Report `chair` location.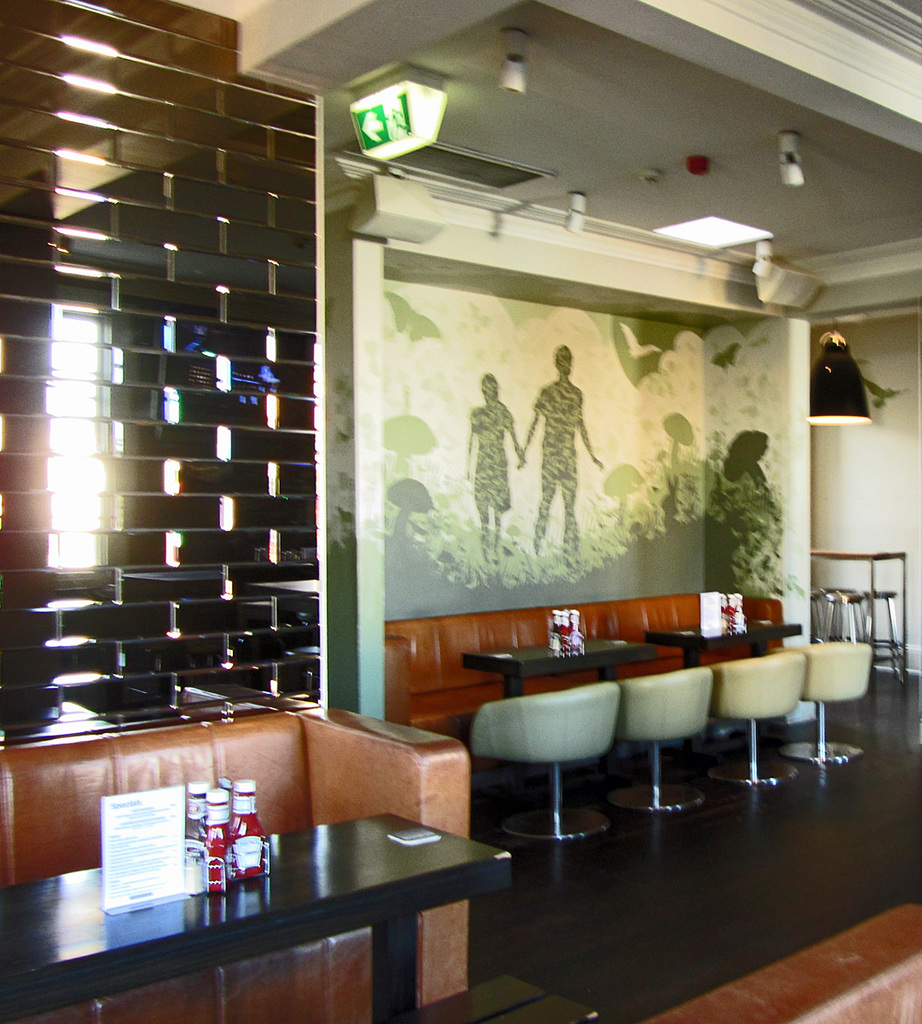
Report: <box>608,666,707,815</box>.
